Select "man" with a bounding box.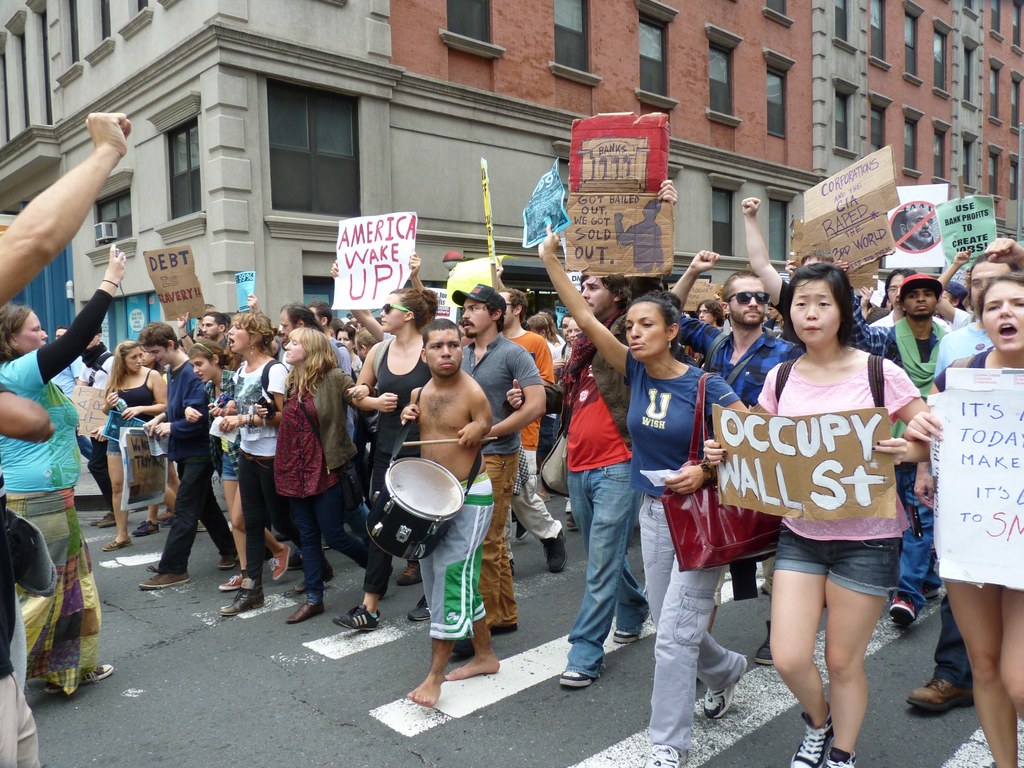
{"x1": 196, "y1": 311, "x2": 229, "y2": 353}.
